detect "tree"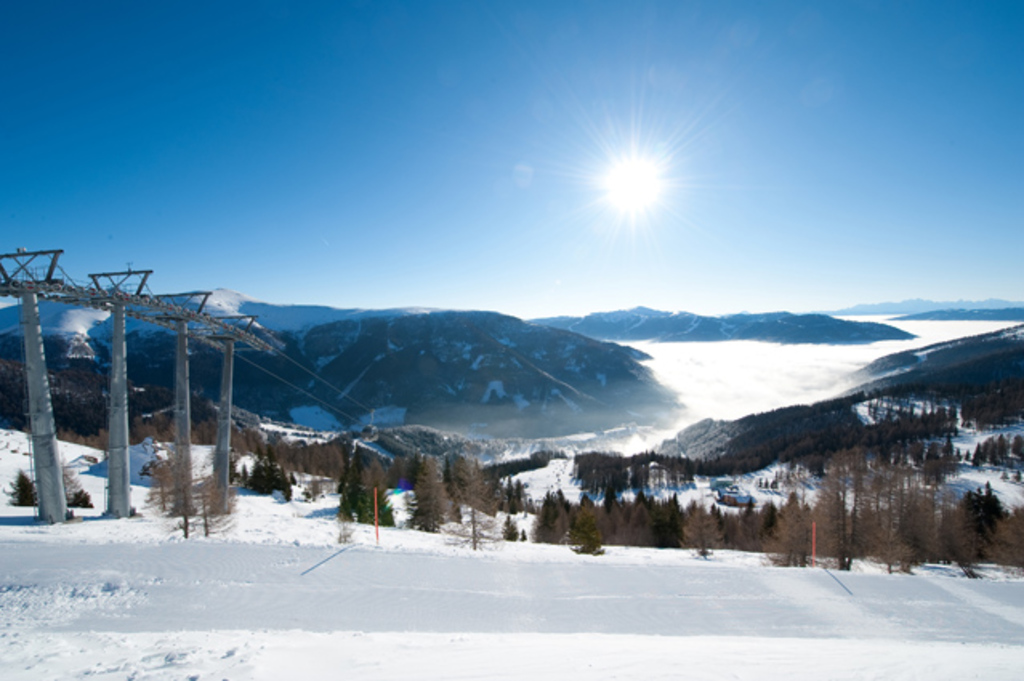
[x1=165, y1=460, x2=199, y2=535]
